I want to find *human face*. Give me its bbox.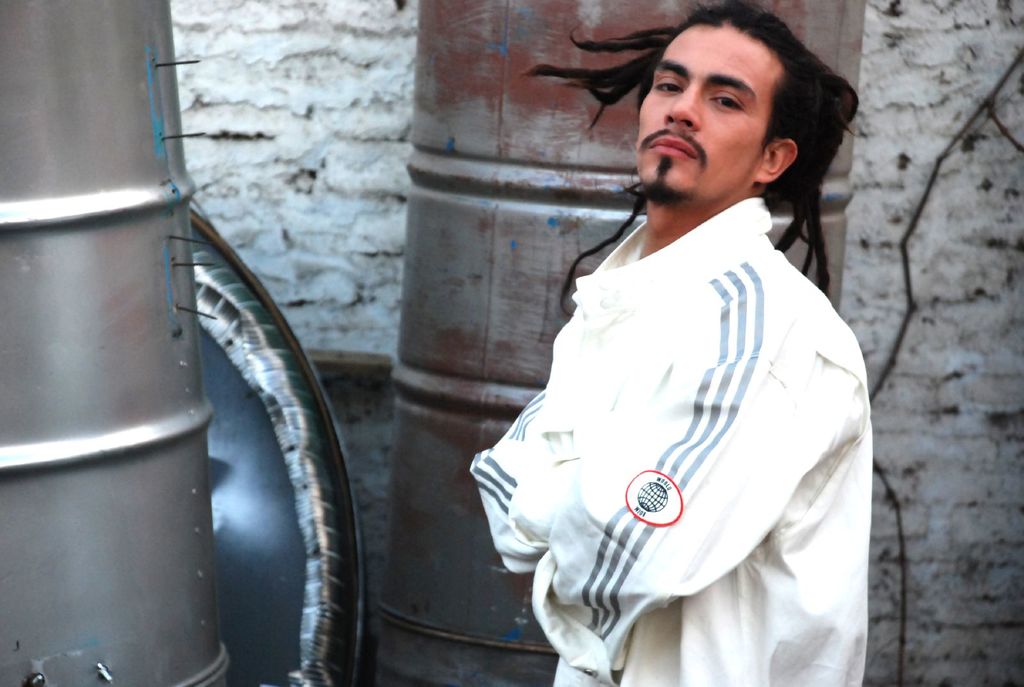
BBox(628, 25, 783, 210).
